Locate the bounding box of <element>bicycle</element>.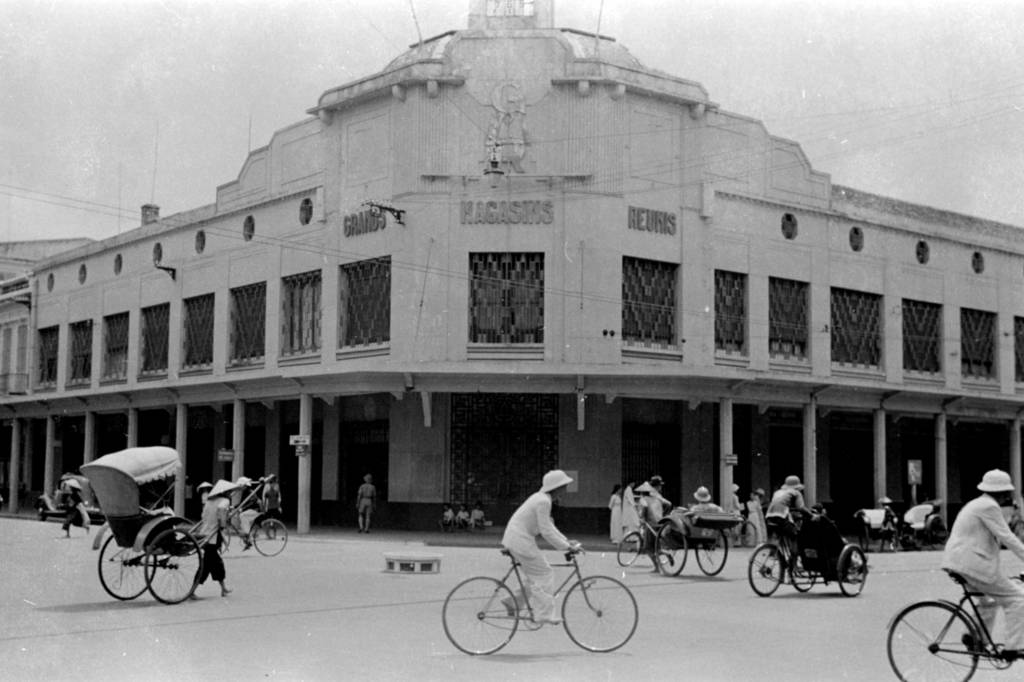
Bounding box: {"left": 614, "top": 494, "right": 729, "bottom": 576}.
